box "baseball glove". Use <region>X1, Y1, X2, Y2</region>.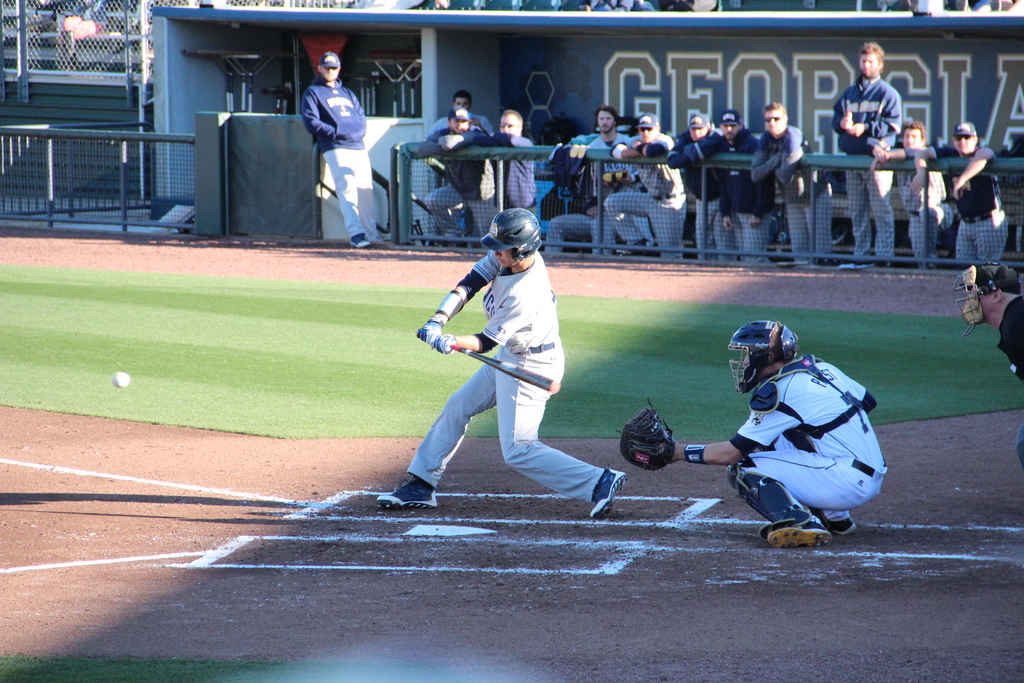
<region>619, 395, 676, 468</region>.
